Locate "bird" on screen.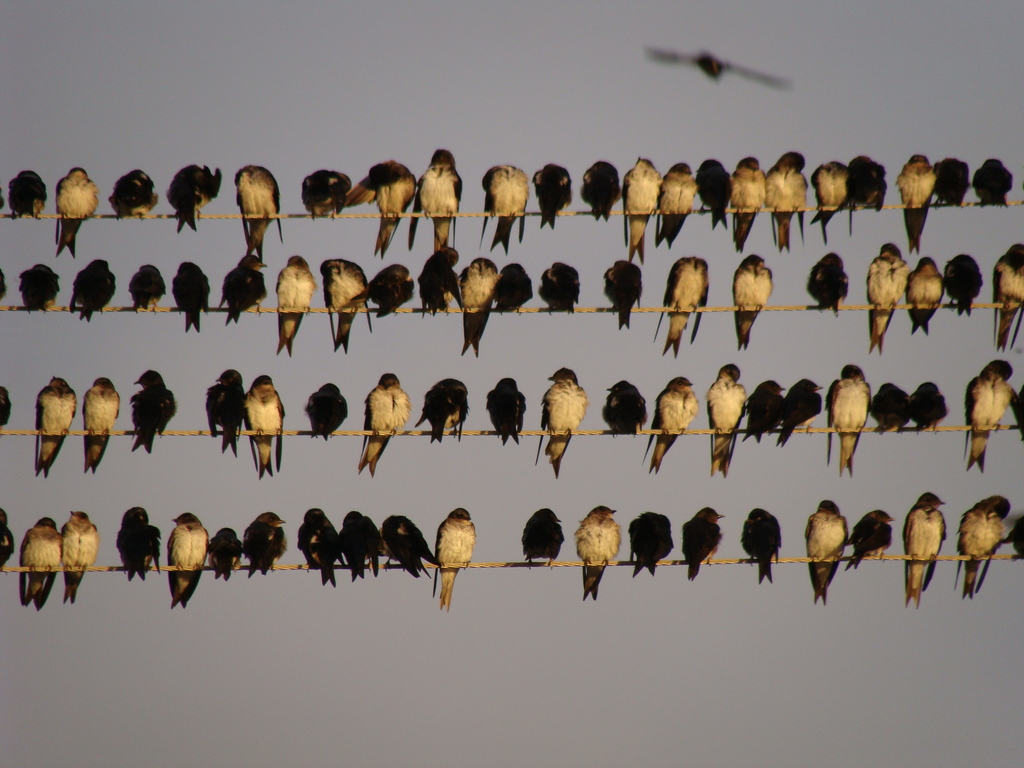
On screen at (left=244, top=371, right=287, bottom=479).
